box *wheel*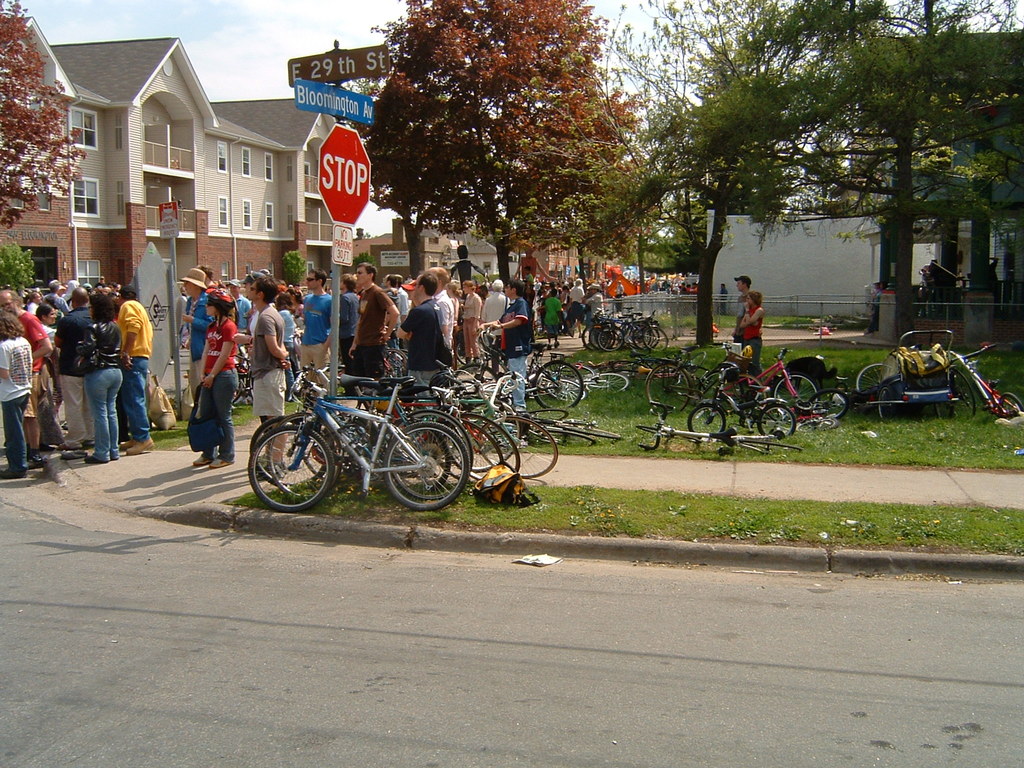
bbox=(633, 426, 675, 440)
